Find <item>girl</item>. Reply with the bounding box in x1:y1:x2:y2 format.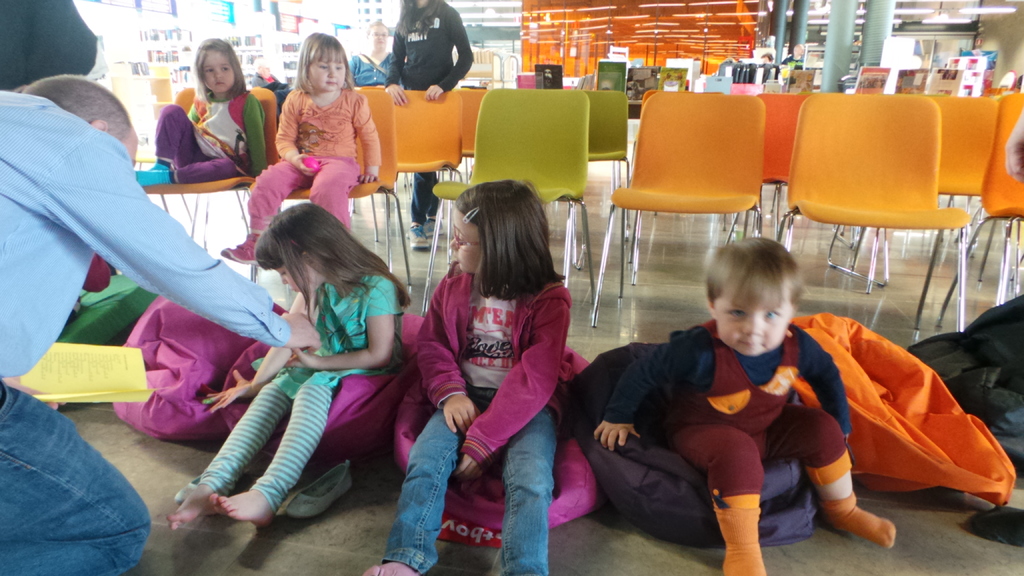
223:31:387:264.
